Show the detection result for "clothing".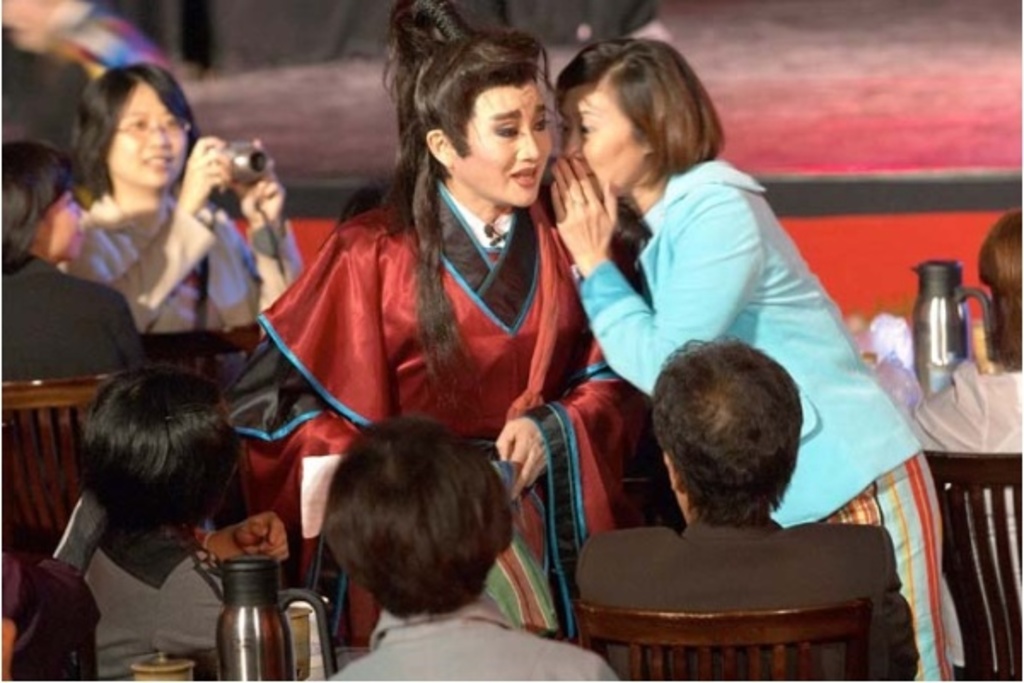
(0,253,145,379).
